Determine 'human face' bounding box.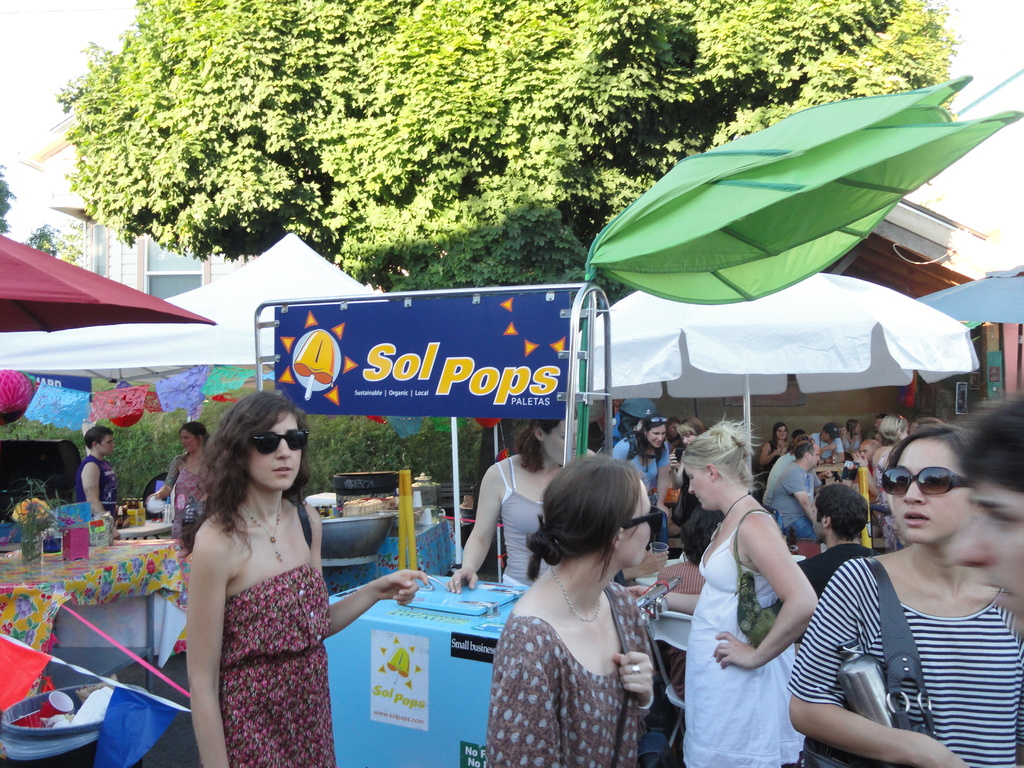
Determined: detection(652, 424, 666, 447).
